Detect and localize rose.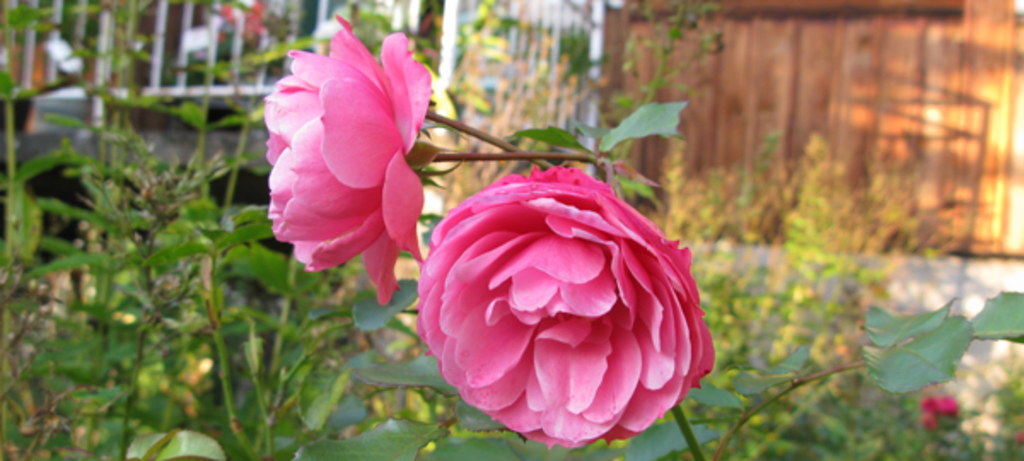
Localized at select_region(263, 7, 433, 306).
